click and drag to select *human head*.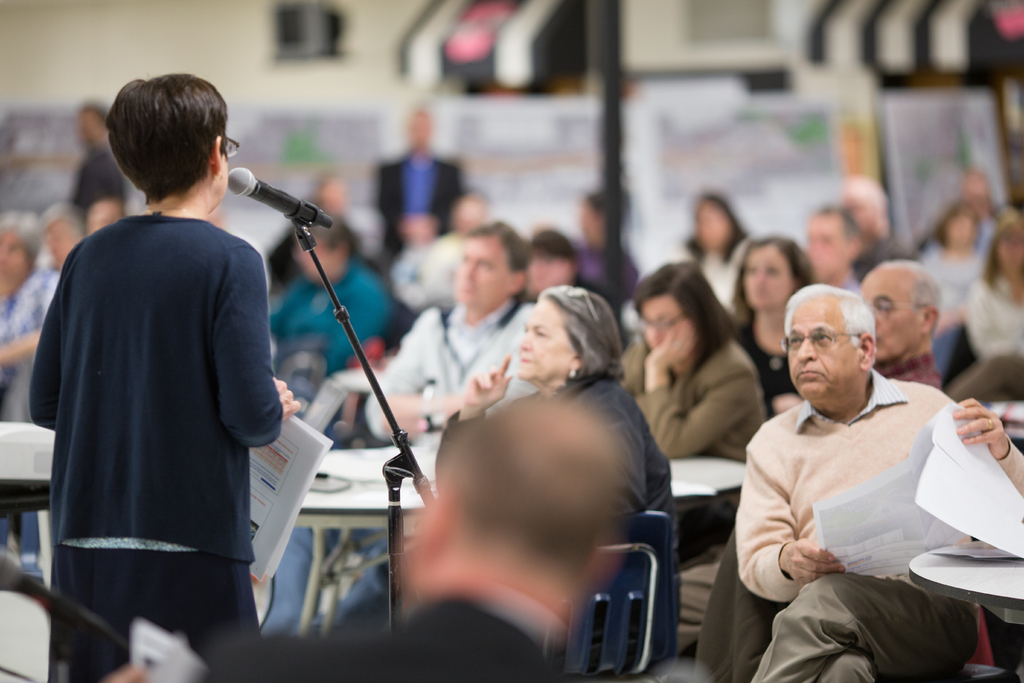
Selection: (x1=515, y1=285, x2=620, y2=383).
